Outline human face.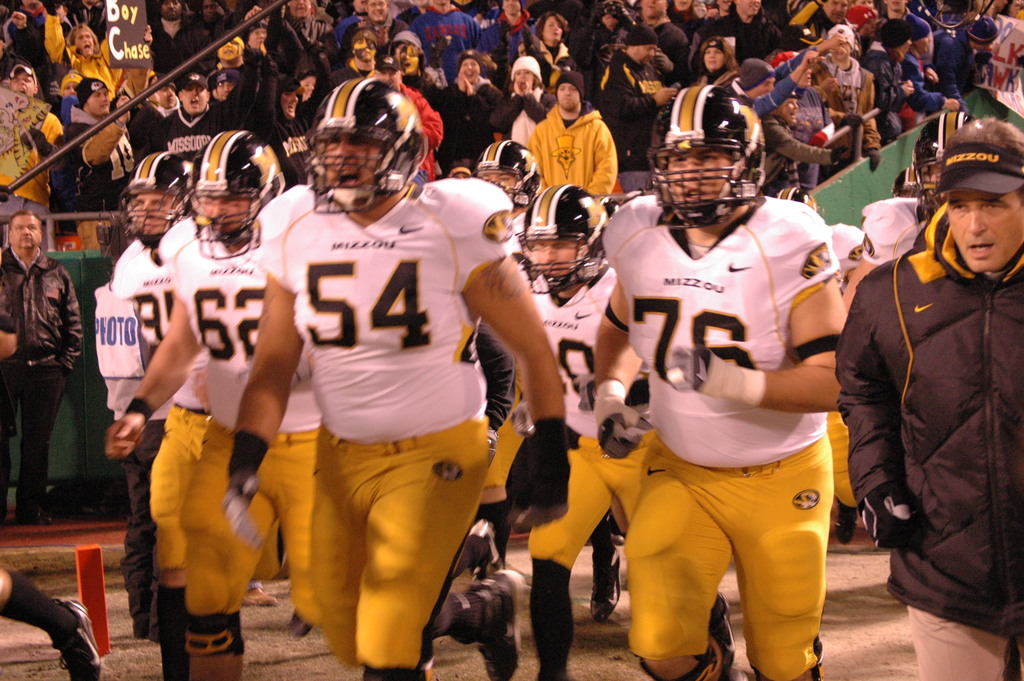
Outline: x1=943 y1=185 x2=1020 y2=264.
